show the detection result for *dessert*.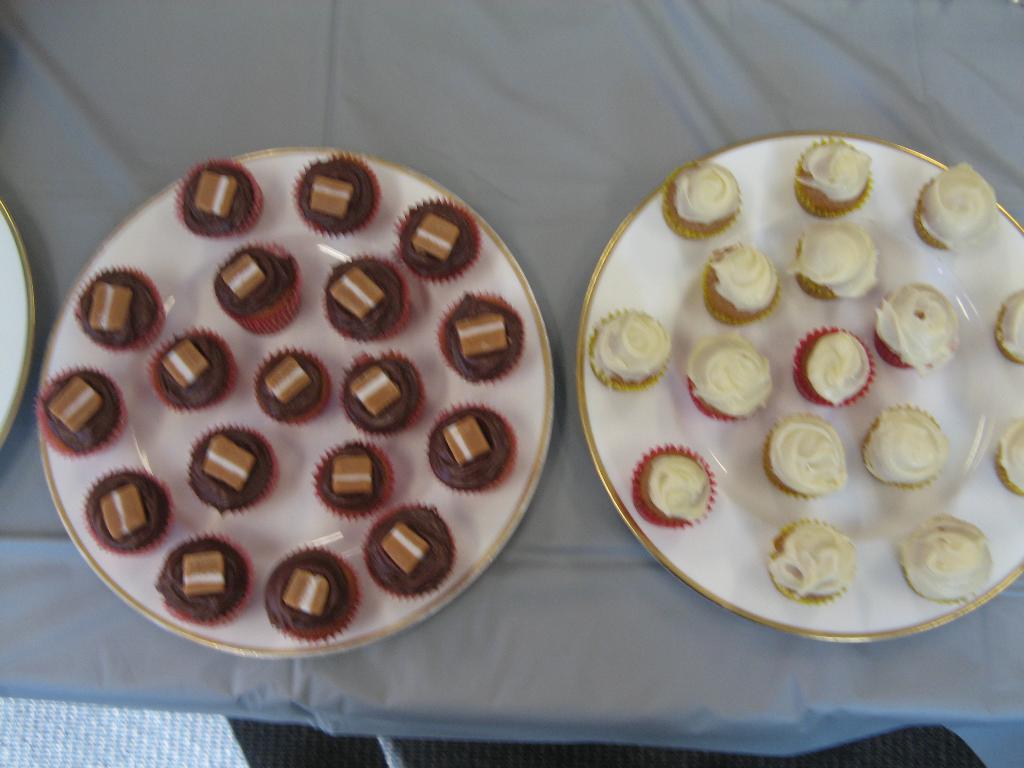
x1=996 y1=291 x2=1023 y2=356.
